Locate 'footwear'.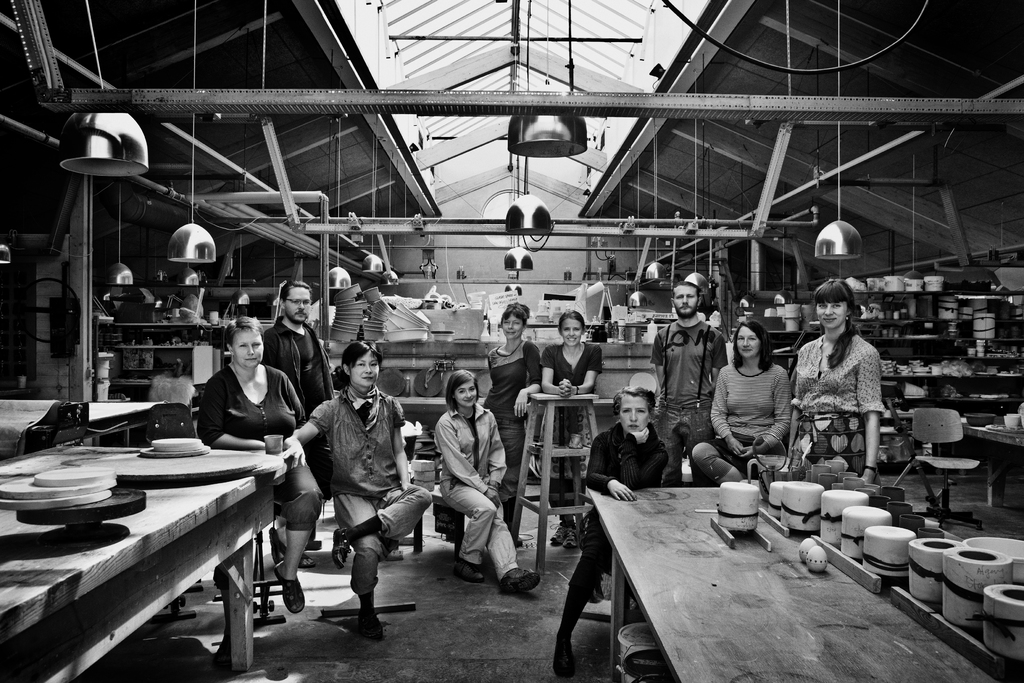
Bounding box: rect(273, 566, 305, 615).
